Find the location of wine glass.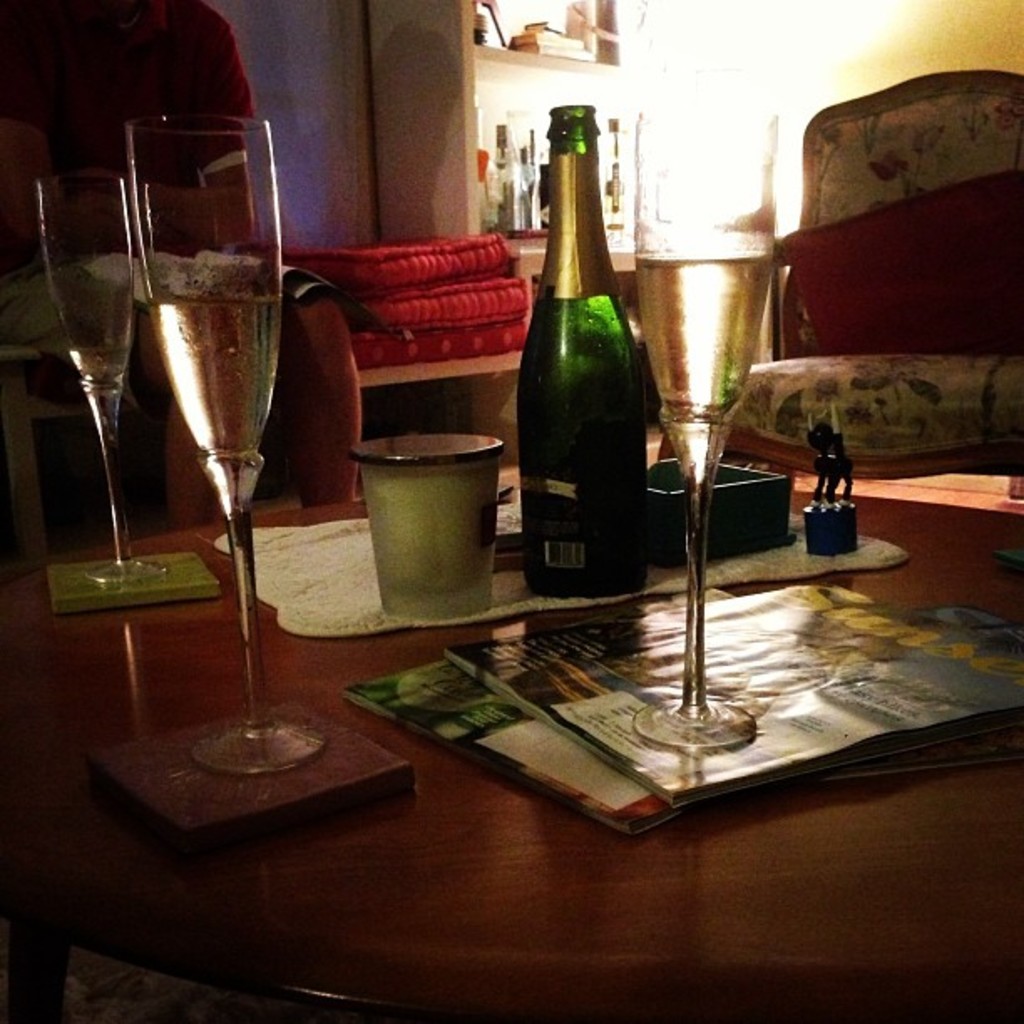
Location: bbox=(634, 109, 773, 750).
